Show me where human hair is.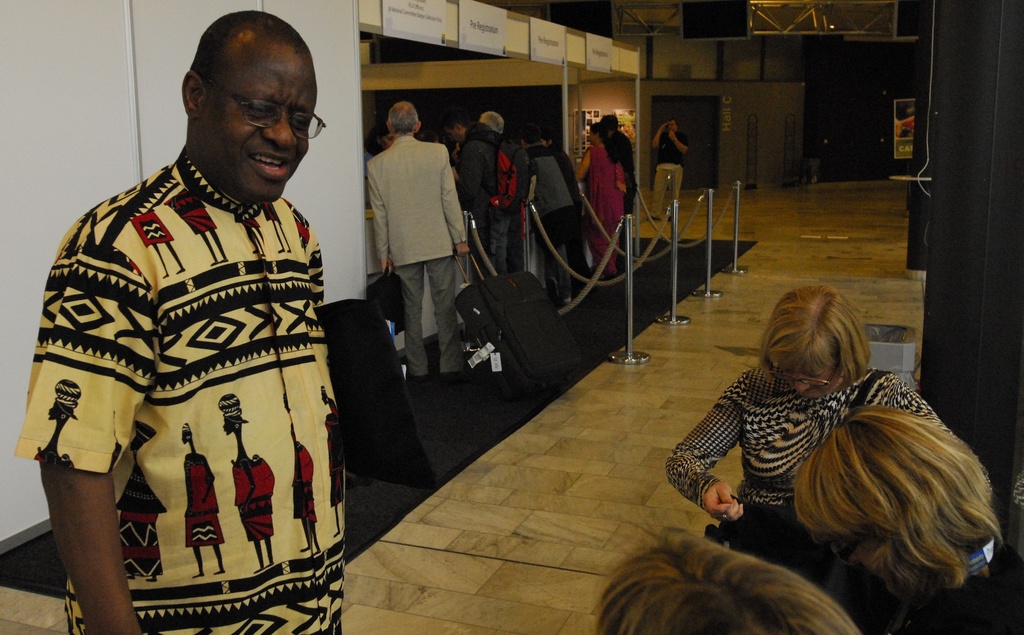
human hair is at rect(807, 385, 1003, 616).
